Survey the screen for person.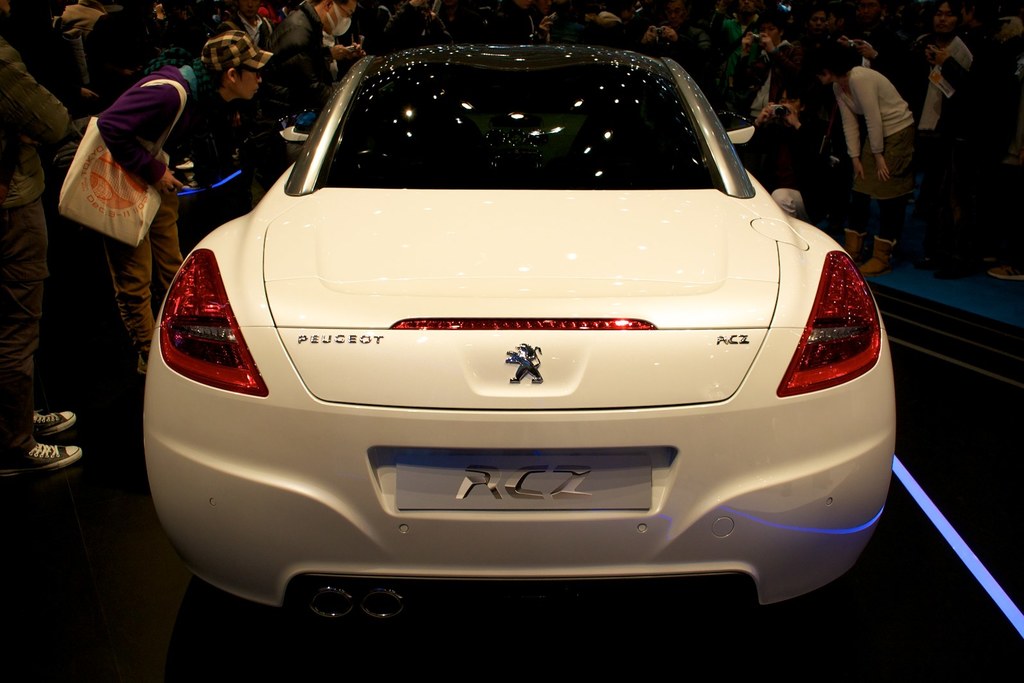
Survey found: <bbox>0, 29, 102, 497</bbox>.
